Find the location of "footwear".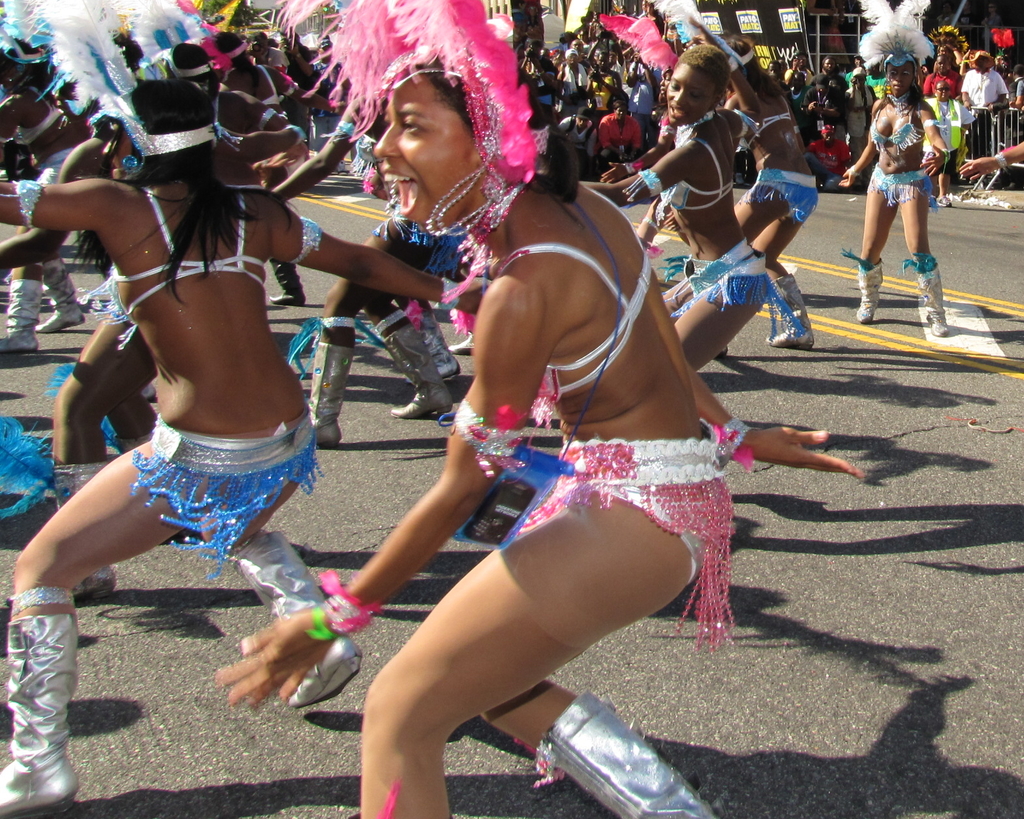
Location: x1=912 y1=262 x2=949 y2=337.
